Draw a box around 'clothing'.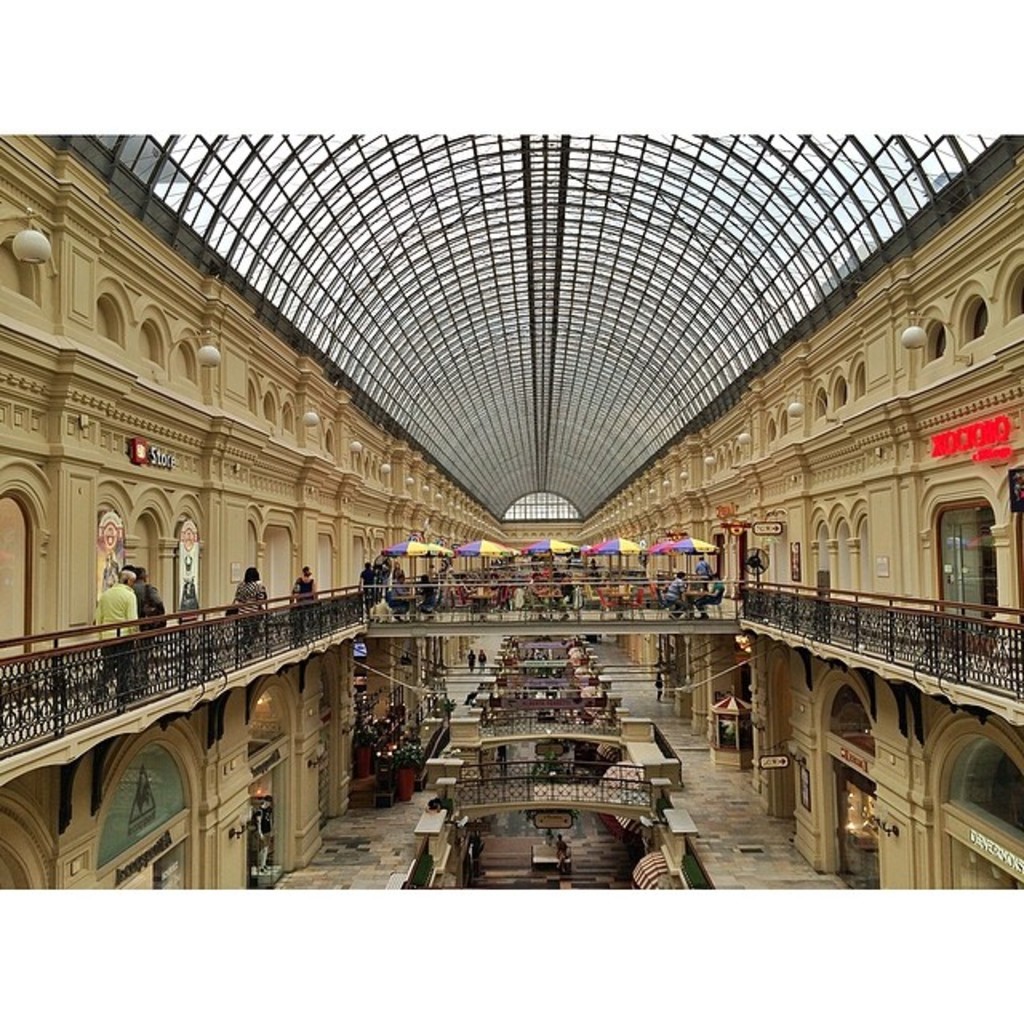
x1=96, y1=589, x2=134, y2=699.
